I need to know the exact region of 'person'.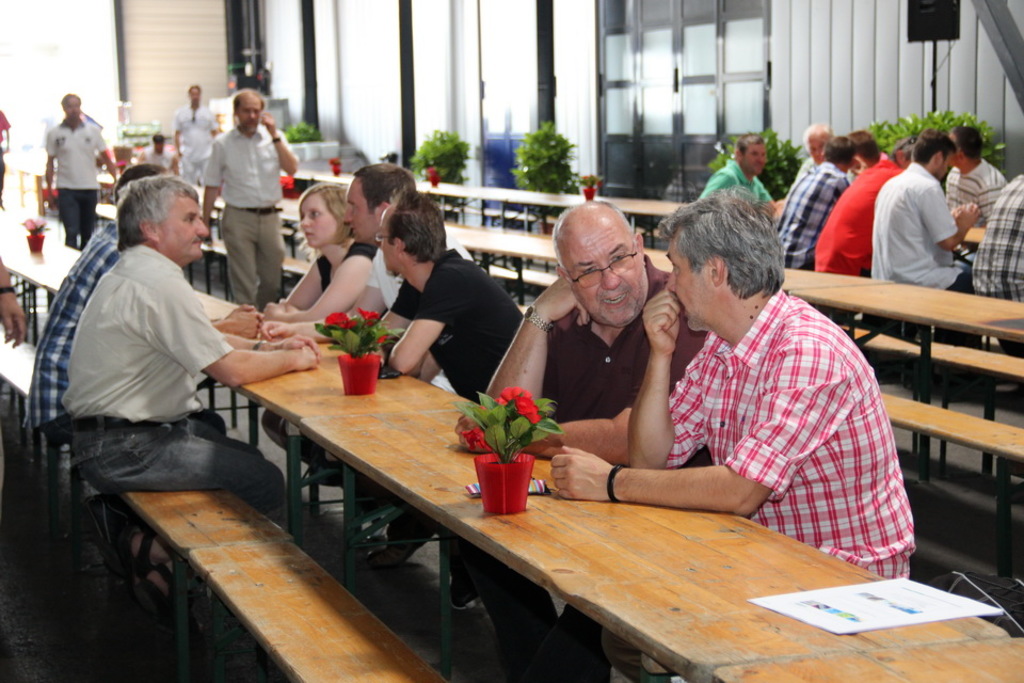
Region: region(868, 131, 973, 281).
